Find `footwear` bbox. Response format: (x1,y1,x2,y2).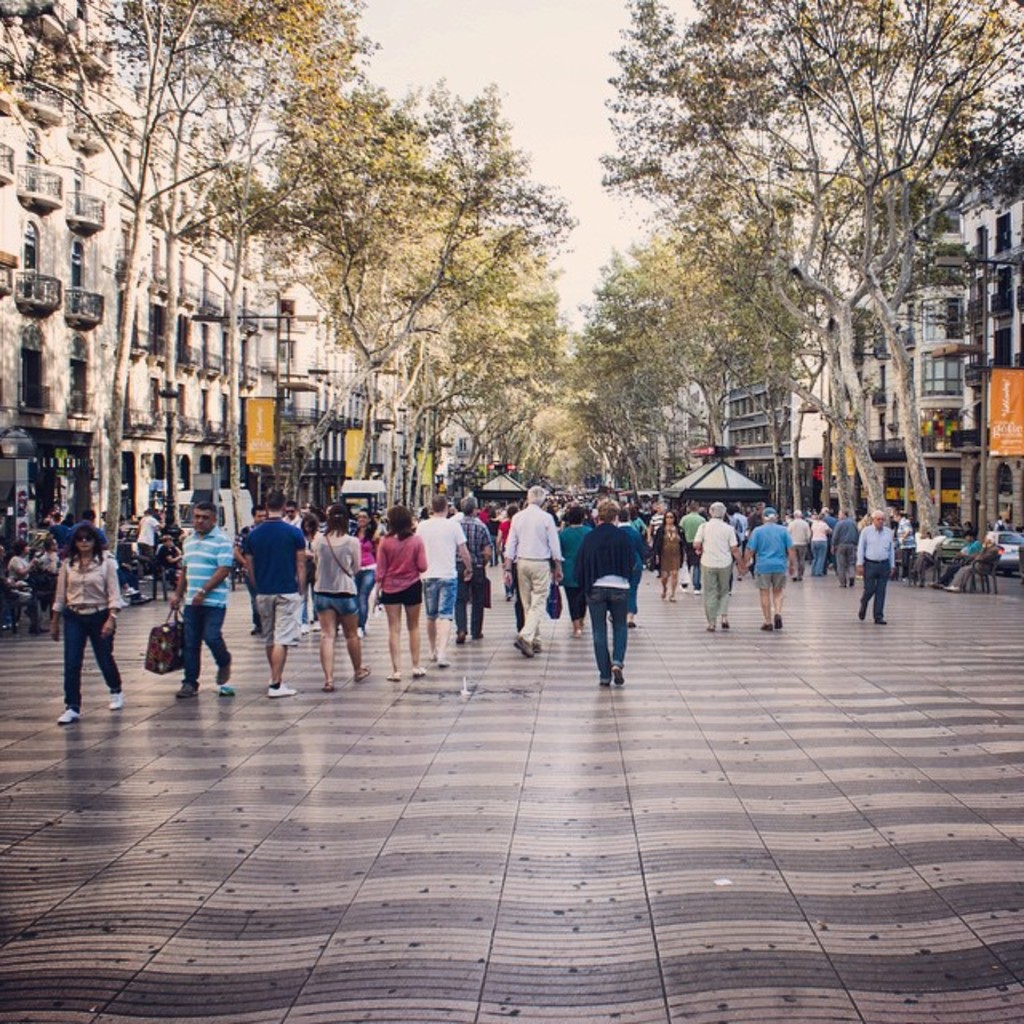
(613,664,622,683).
